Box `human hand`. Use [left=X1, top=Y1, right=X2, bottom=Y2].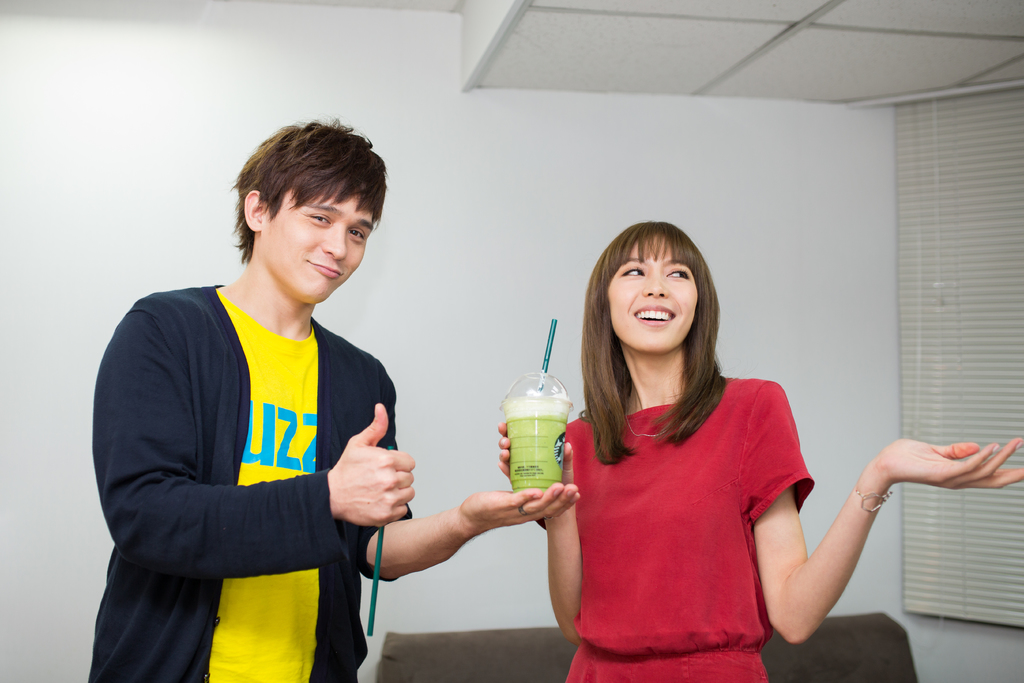
[left=325, top=400, right=417, bottom=531].
